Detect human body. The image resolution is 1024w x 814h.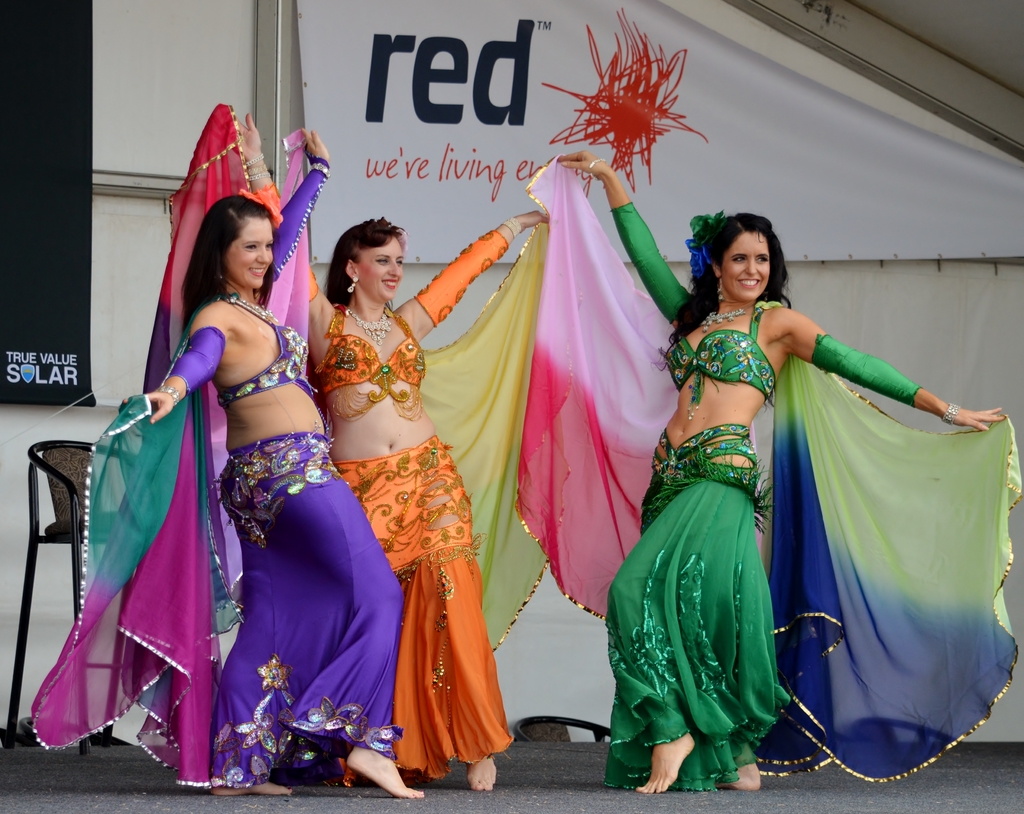
(601, 201, 974, 801).
